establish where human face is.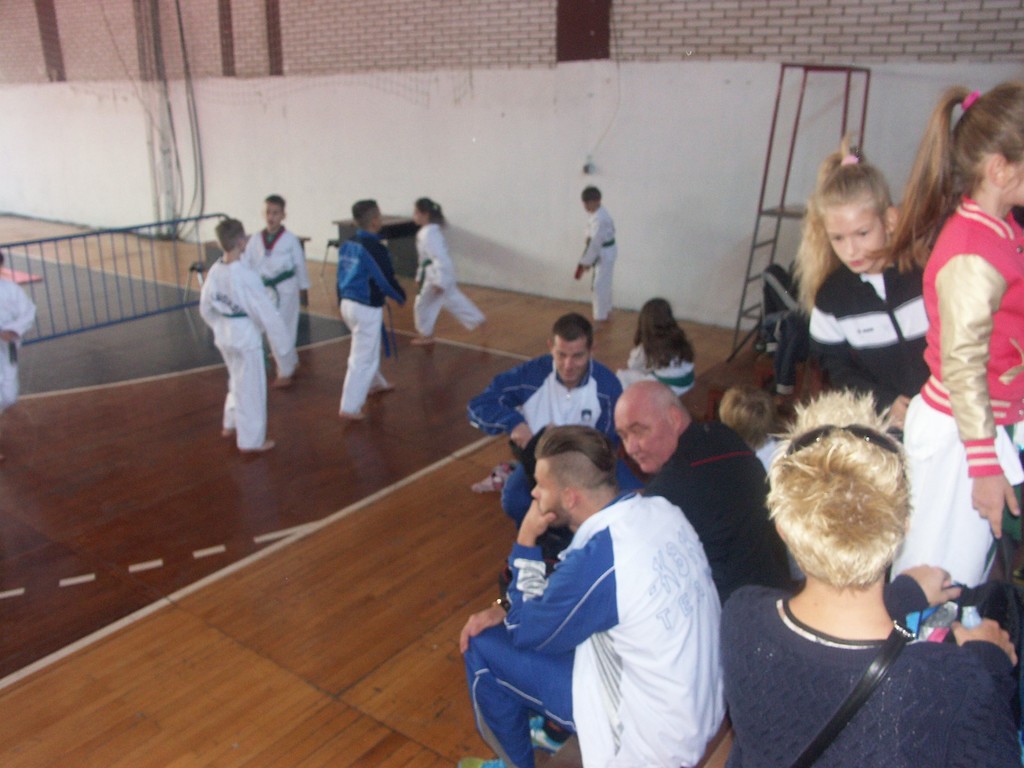
Established at x1=533 y1=447 x2=564 y2=531.
